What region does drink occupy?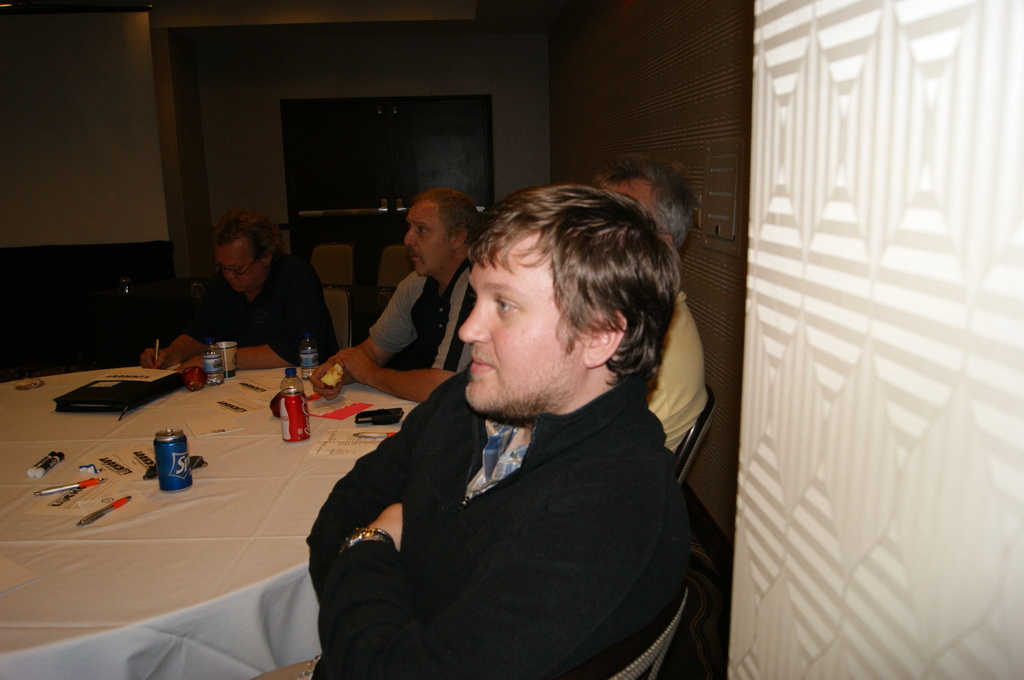
(279,391,310,442).
